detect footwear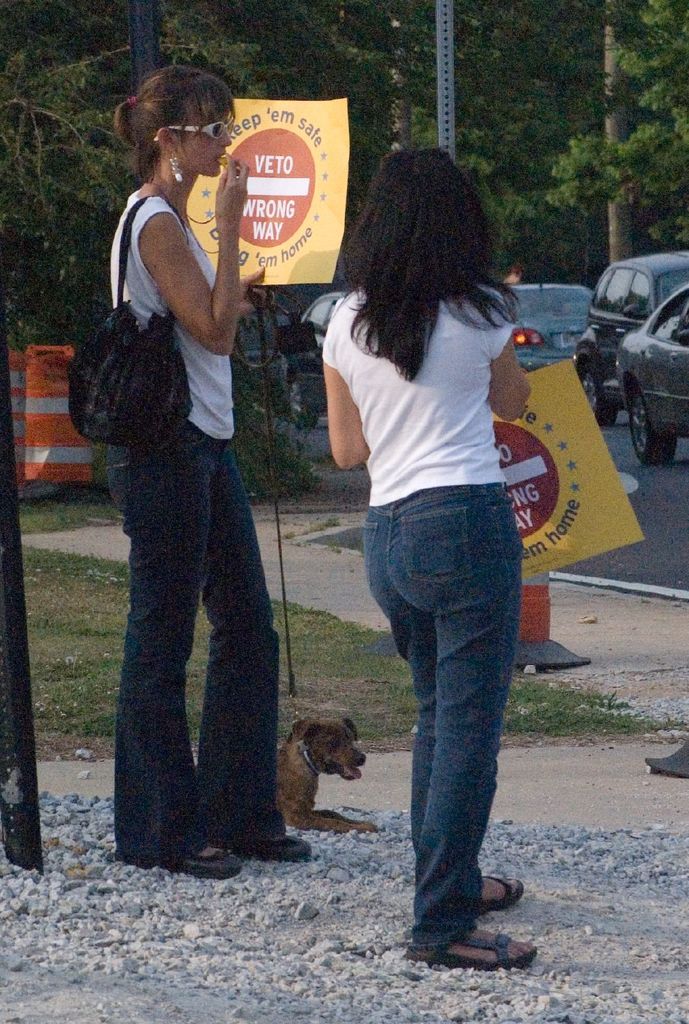
(x1=175, y1=850, x2=240, y2=874)
